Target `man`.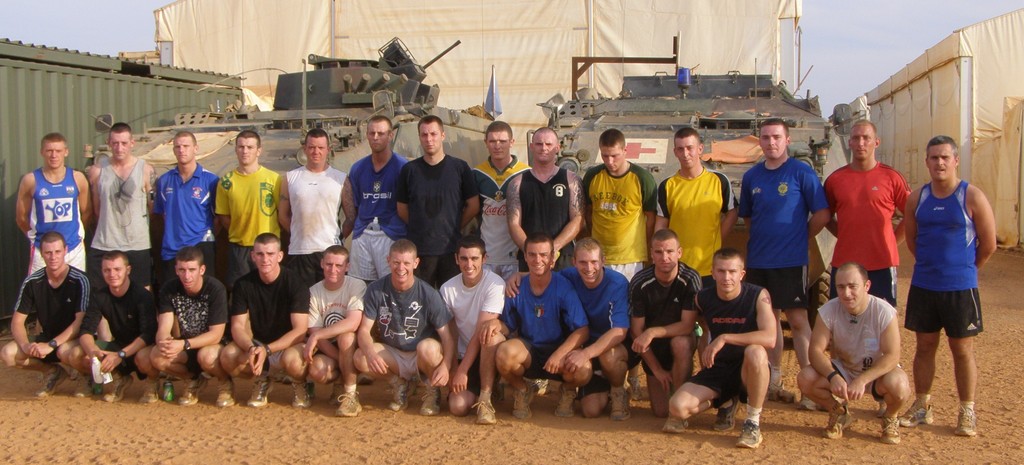
Target region: {"x1": 396, "y1": 109, "x2": 487, "y2": 289}.
